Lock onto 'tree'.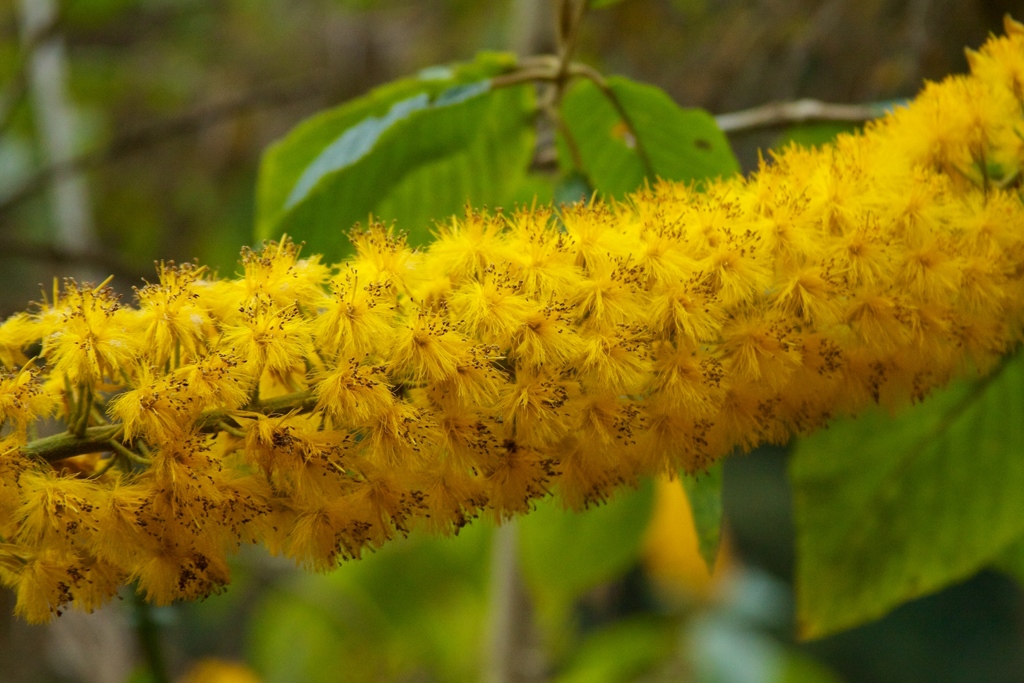
Locked: bbox=[0, 0, 1023, 682].
